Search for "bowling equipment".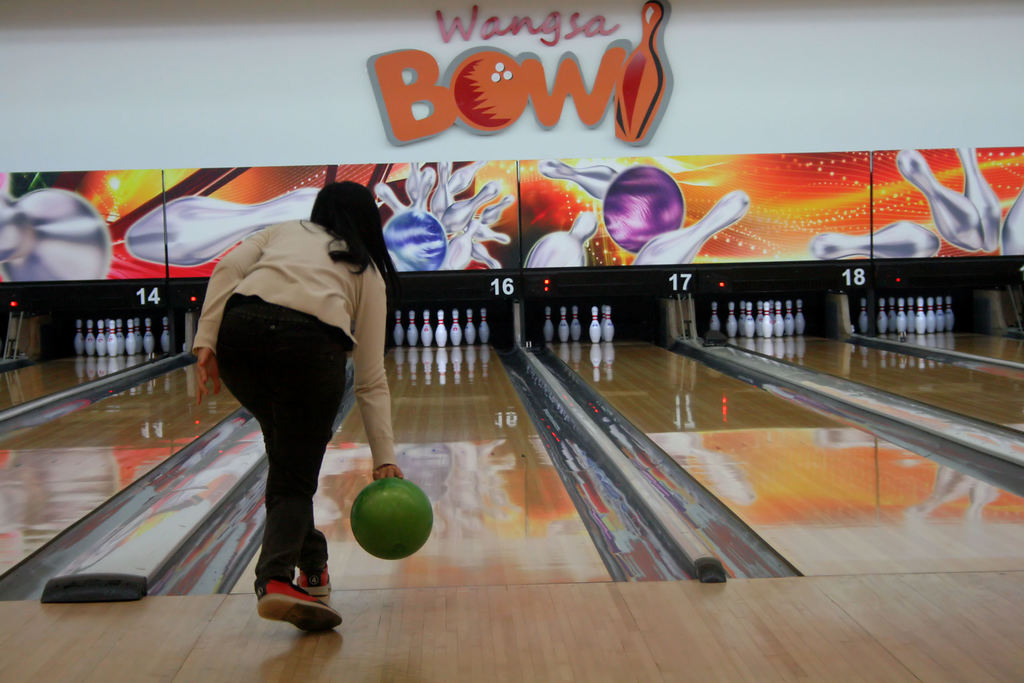
Found at detection(592, 305, 604, 344).
